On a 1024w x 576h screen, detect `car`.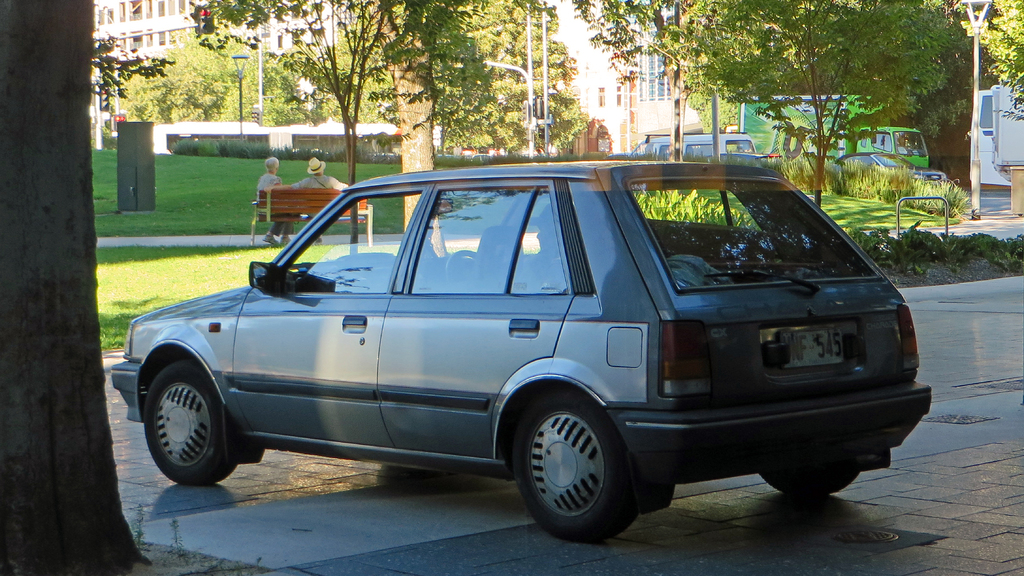
rect(102, 109, 126, 145).
